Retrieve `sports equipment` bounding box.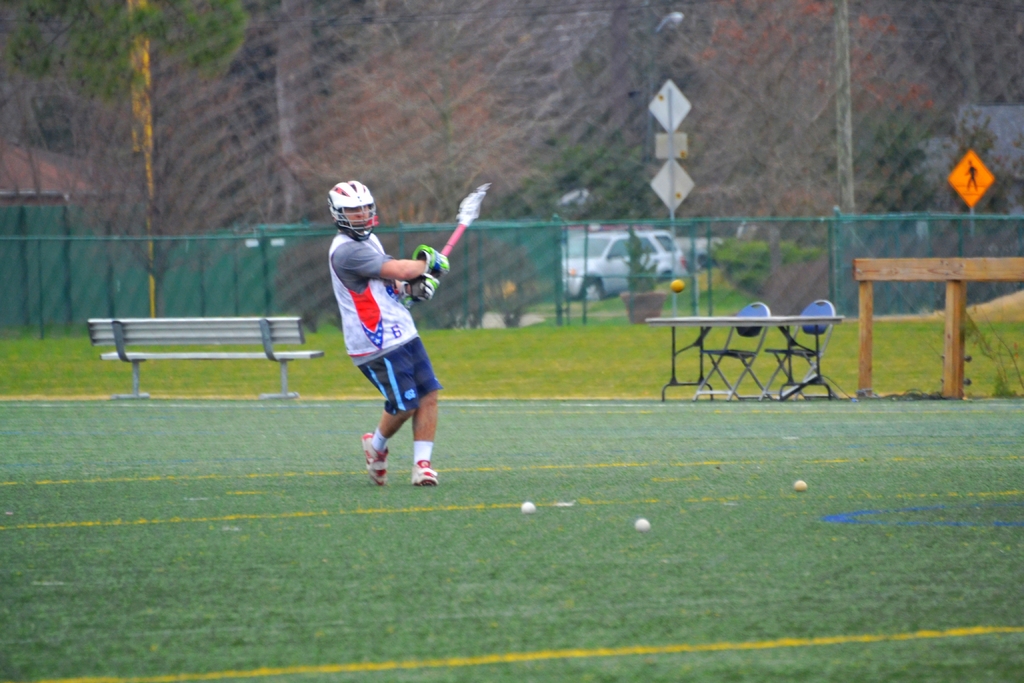
Bounding box: Rect(413, 242, 450, 281).
